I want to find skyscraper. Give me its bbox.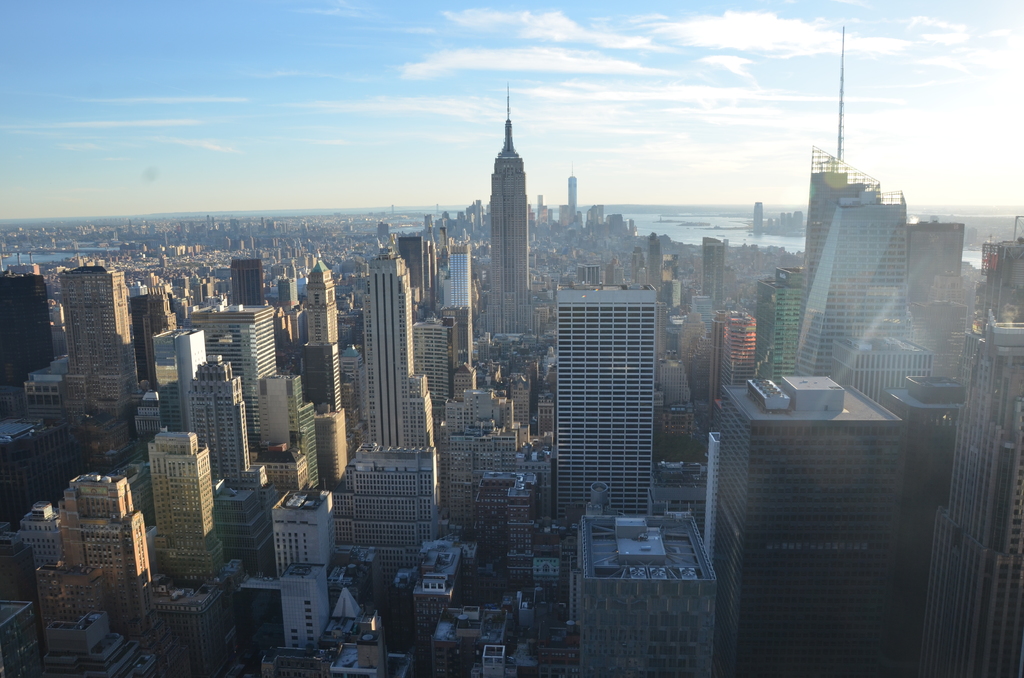
334:444:438:582.
